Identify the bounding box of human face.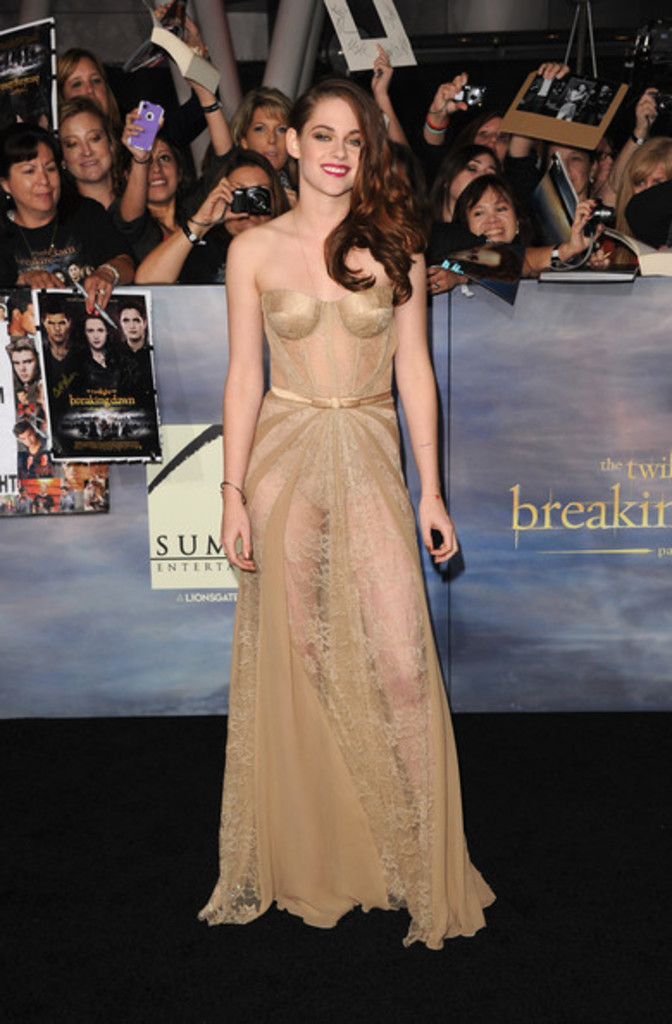
bbox(474, 112, 507, 150).
